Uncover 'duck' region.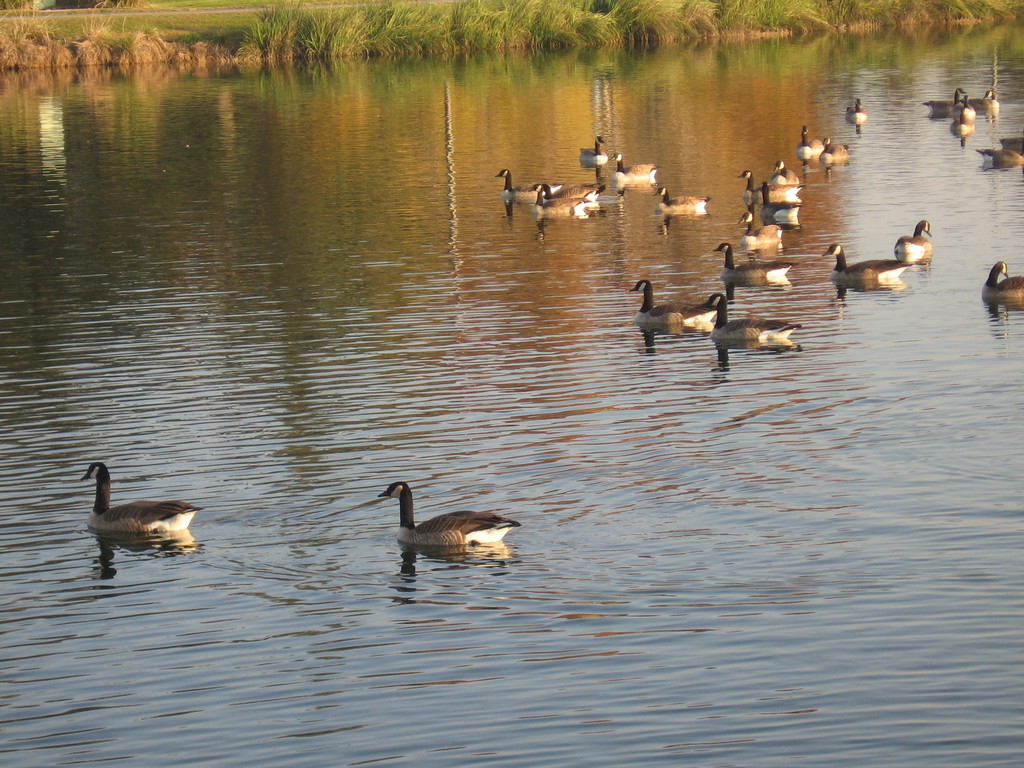
Uncovered: <region>791, 122, 824, 180</region>.
